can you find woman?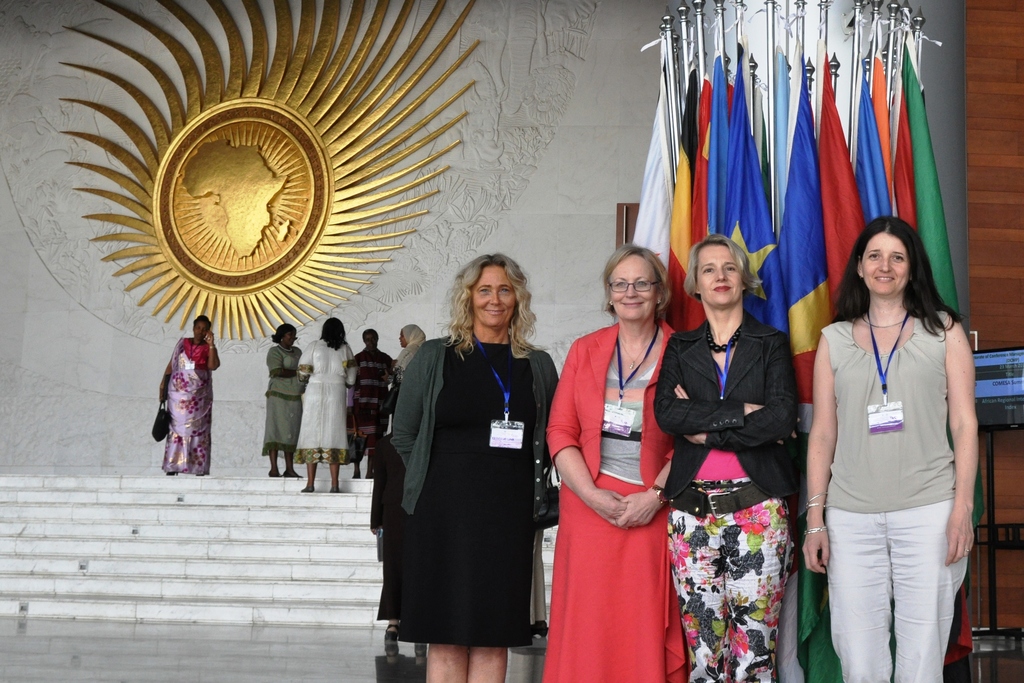
Yes, bounding box: [left=159, top=315, right=222, bottom=475].
